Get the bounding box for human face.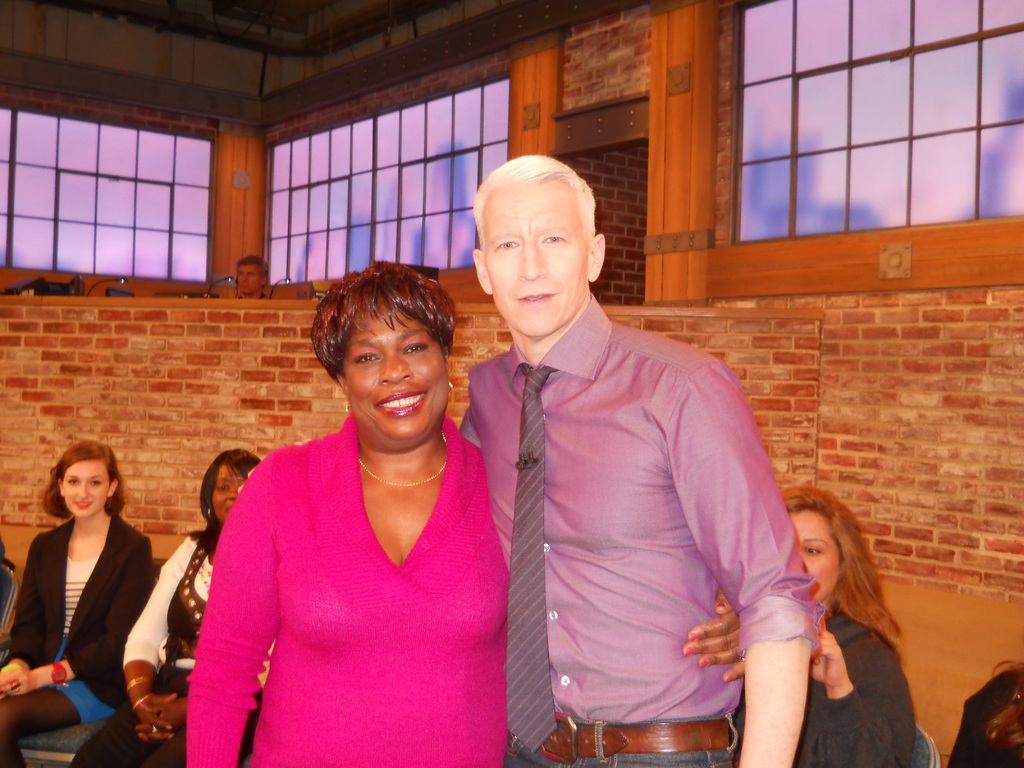
781:507:838:605.
